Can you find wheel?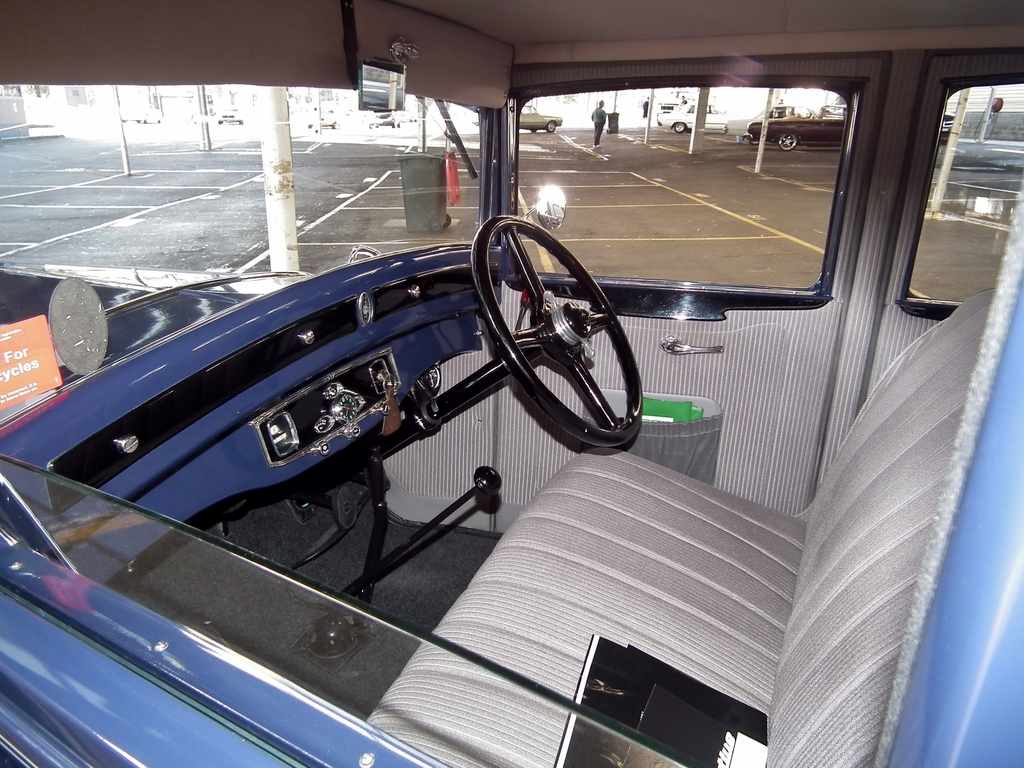
Yes, bounding box: bbox(529, 129, 536, 135).
